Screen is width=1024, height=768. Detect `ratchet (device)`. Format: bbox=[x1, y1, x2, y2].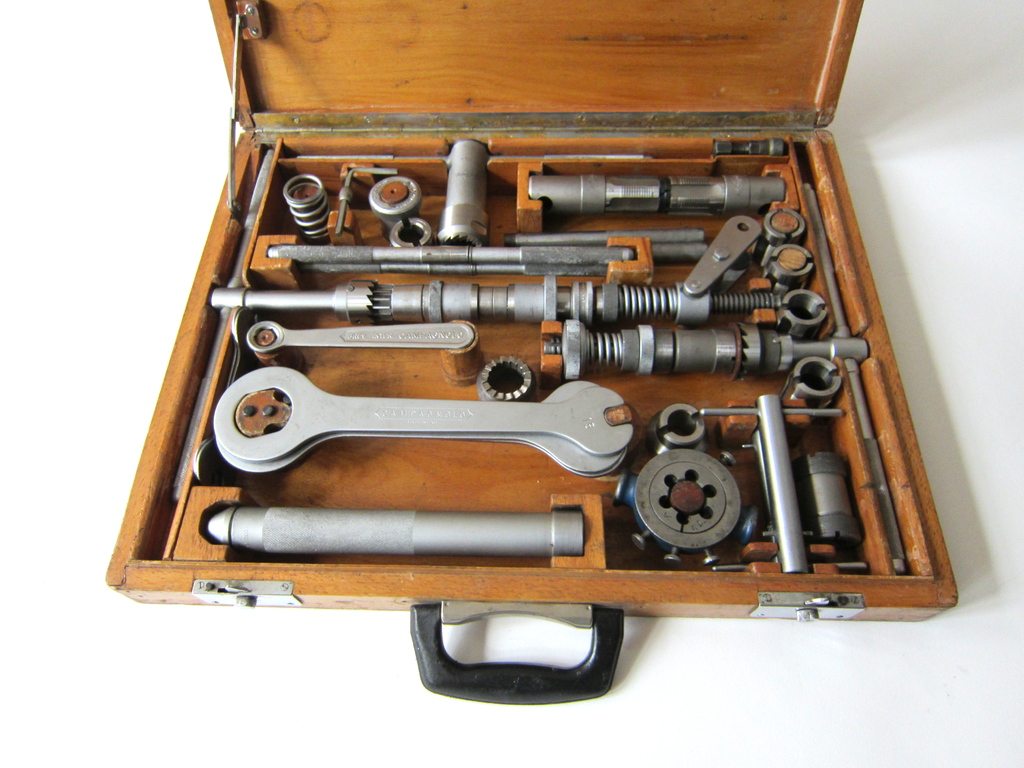
bbox=[794, 449, 868, 547].
